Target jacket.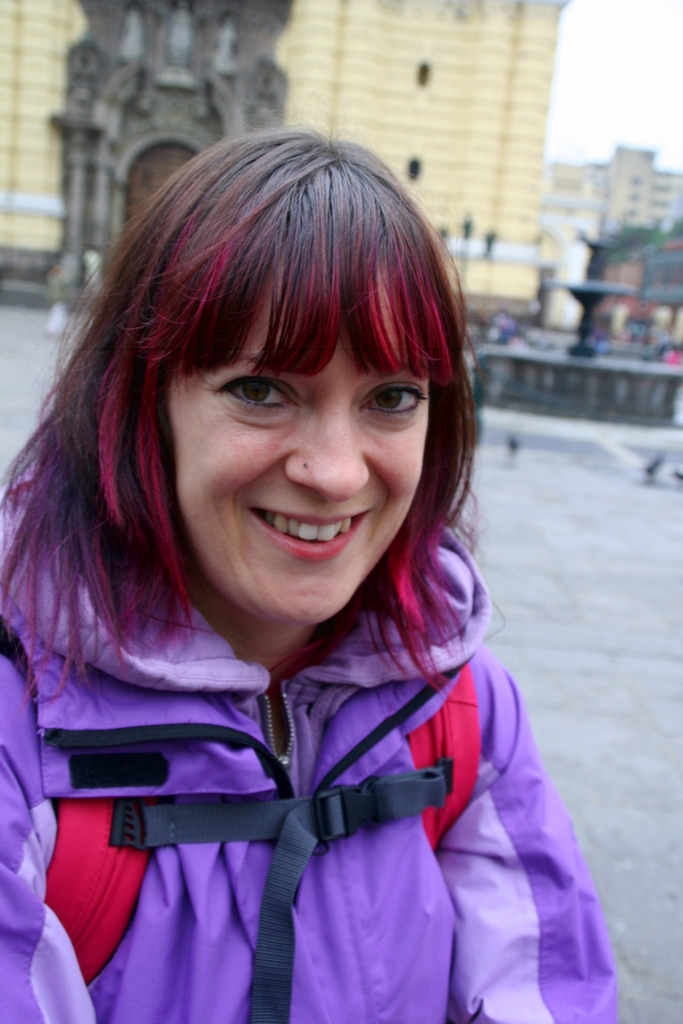
Target region: (65,577,561,1012).
